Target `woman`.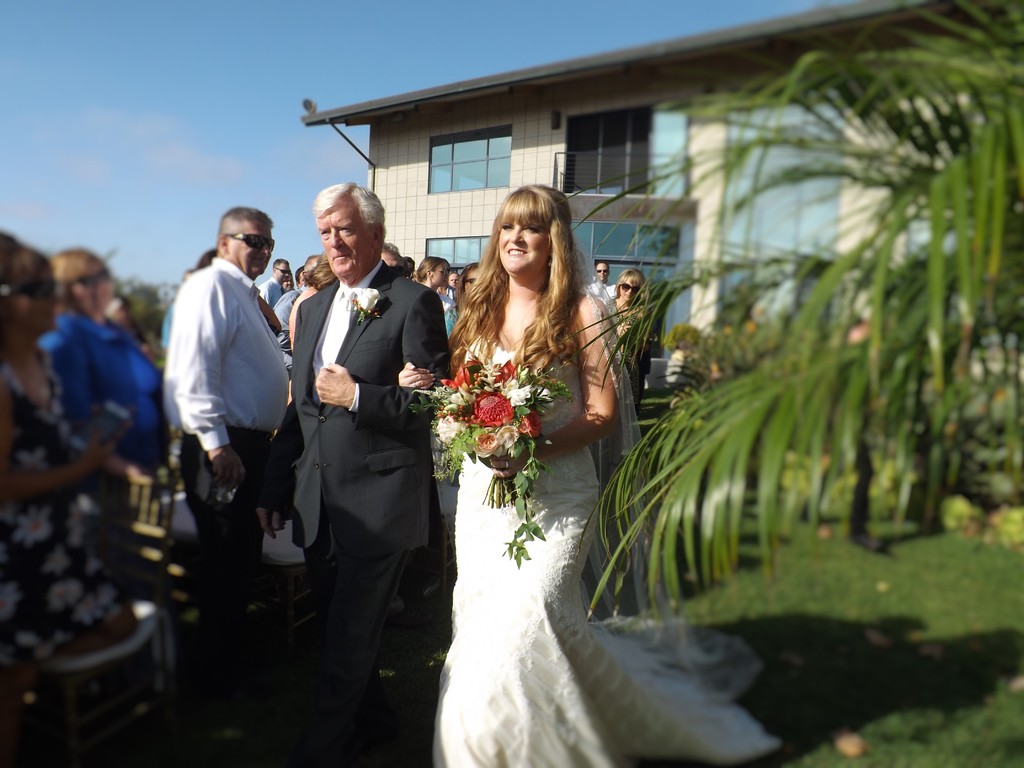
Target region: box(413, 258, 464, 335).
